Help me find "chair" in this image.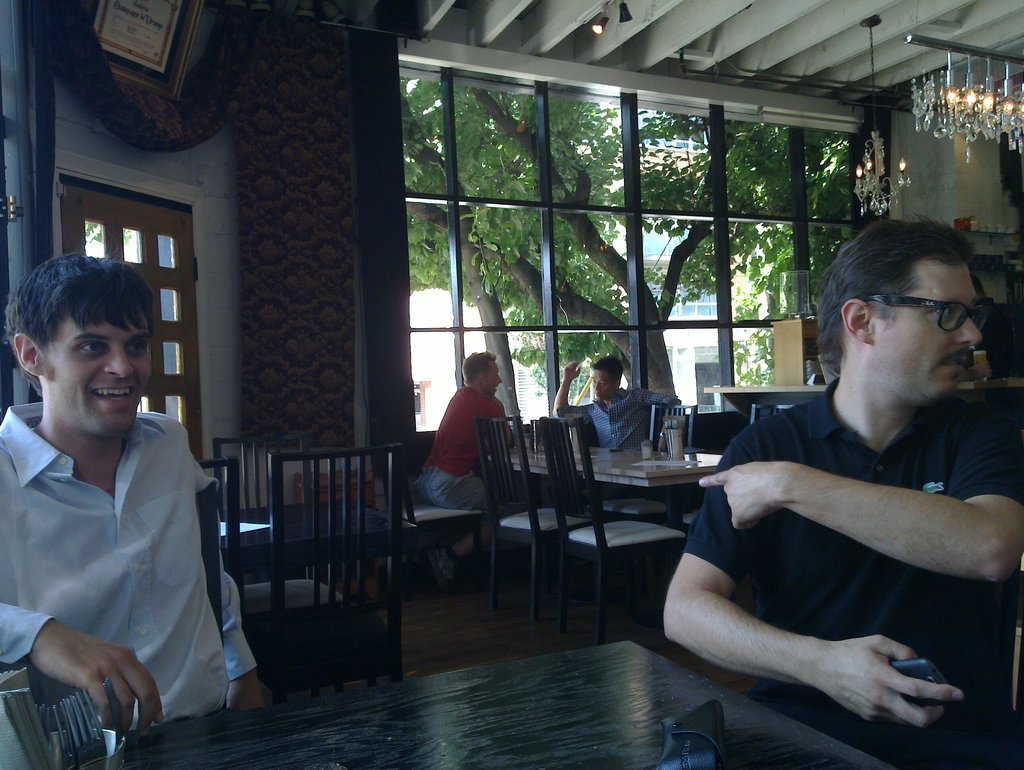
Found it: (left=473, top=418, right=596, bottom=631).
